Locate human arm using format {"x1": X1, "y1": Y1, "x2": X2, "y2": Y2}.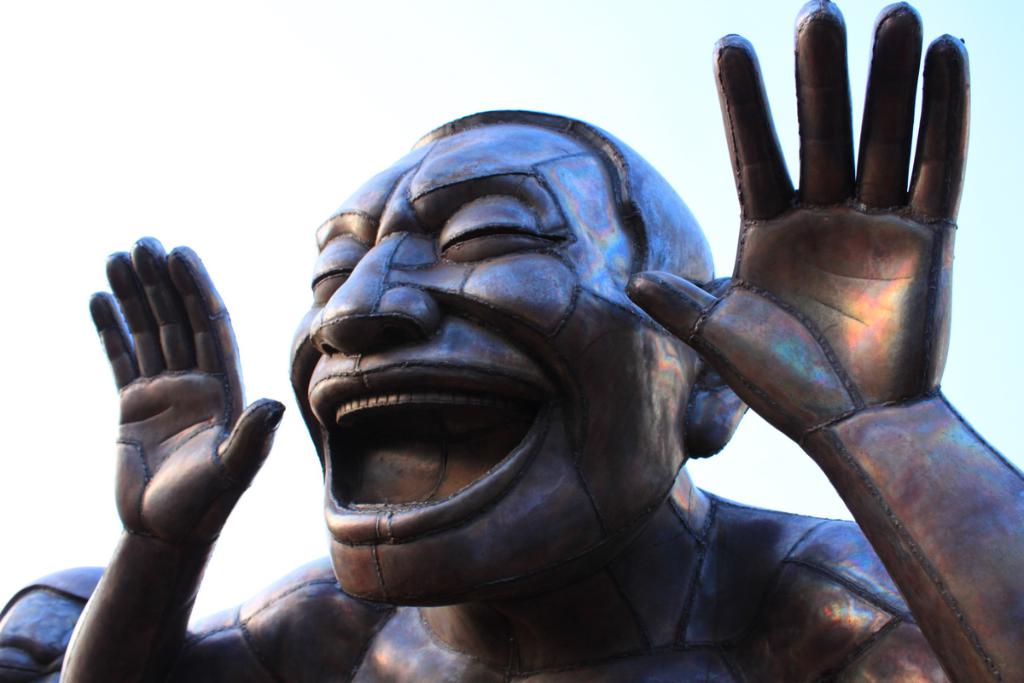
{"x1": 42, "y1": 284, "x2": 316, "y2": 681}.
